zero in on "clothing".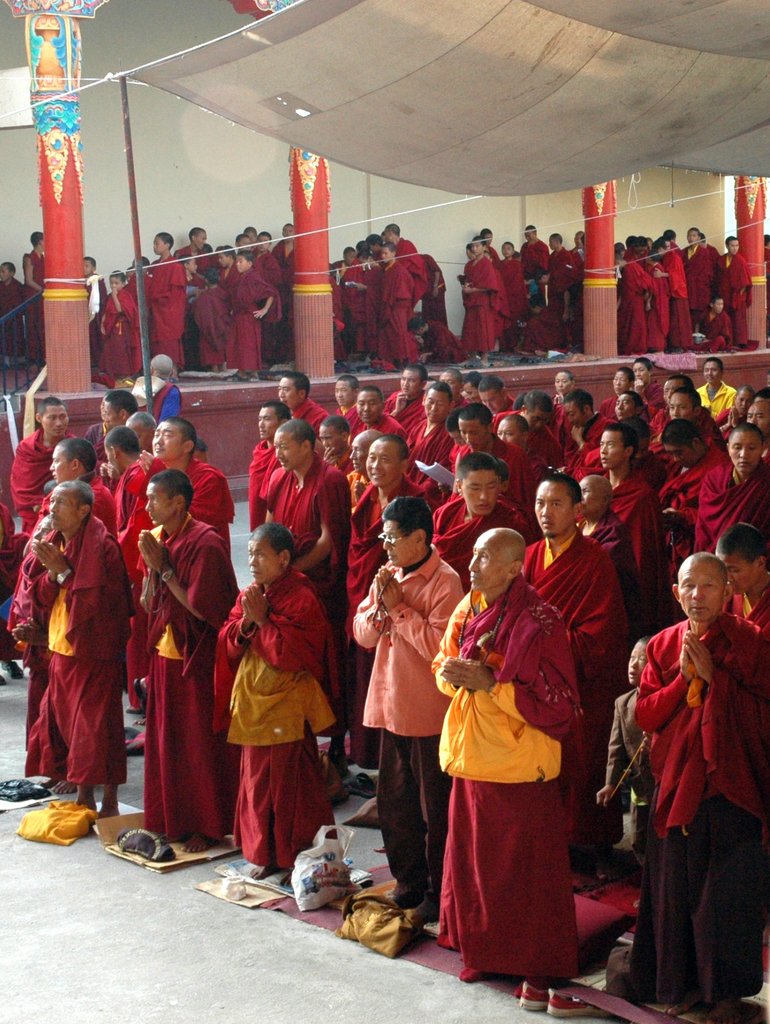
Zeroed in: region(696, 384, 737, 414).
